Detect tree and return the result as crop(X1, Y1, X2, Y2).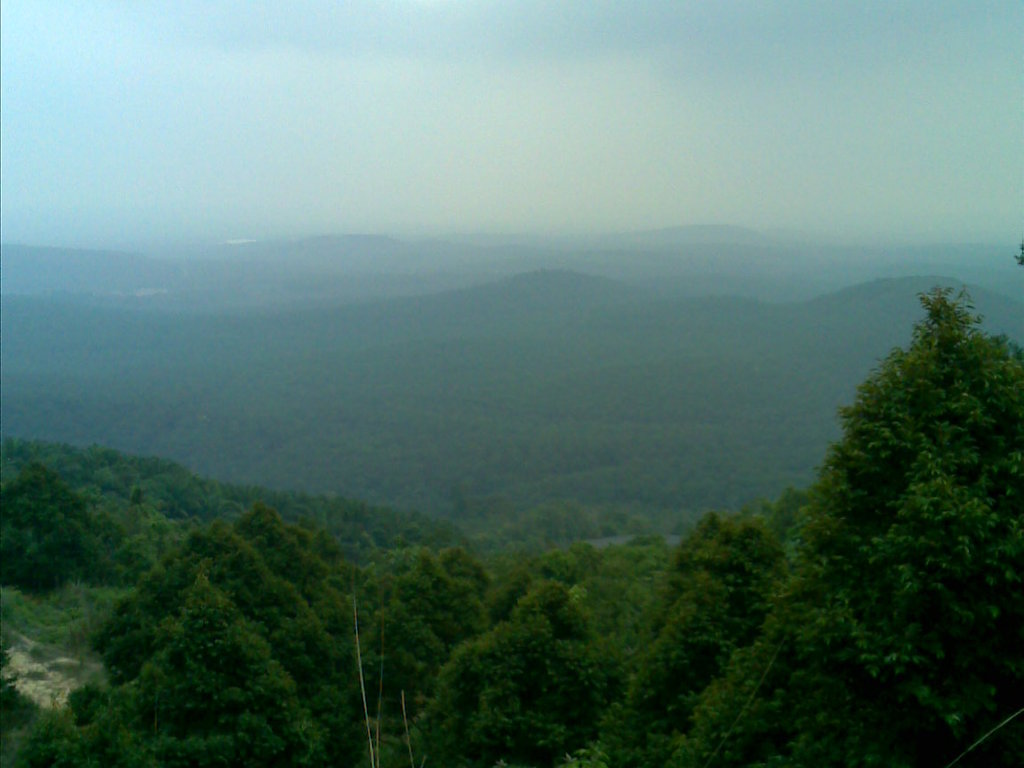
crop(787, 246, 1011, 715).
